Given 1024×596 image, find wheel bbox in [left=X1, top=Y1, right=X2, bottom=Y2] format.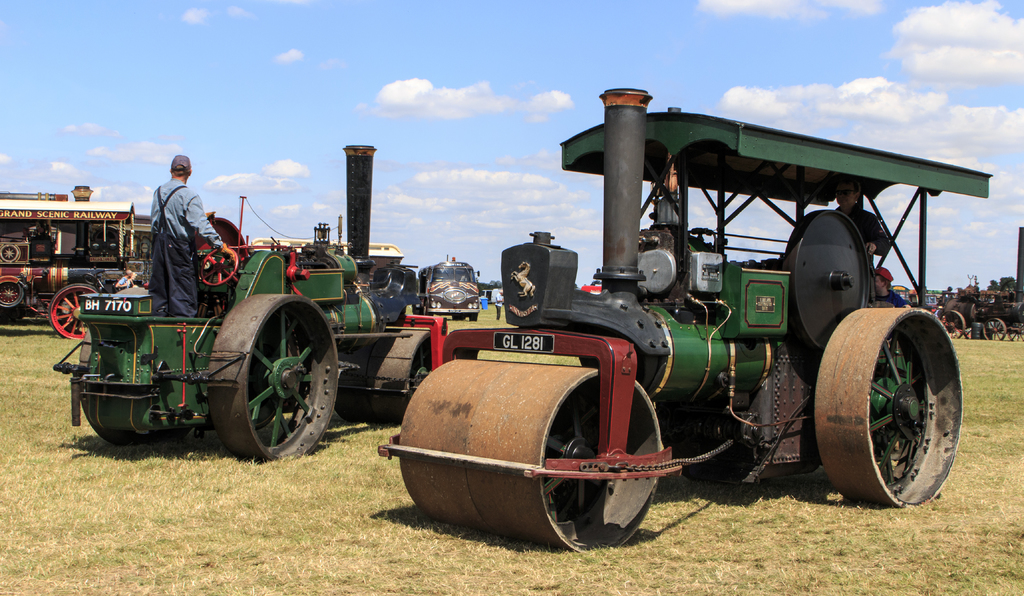
[left=399, top=359, right=662, bottom=556].
